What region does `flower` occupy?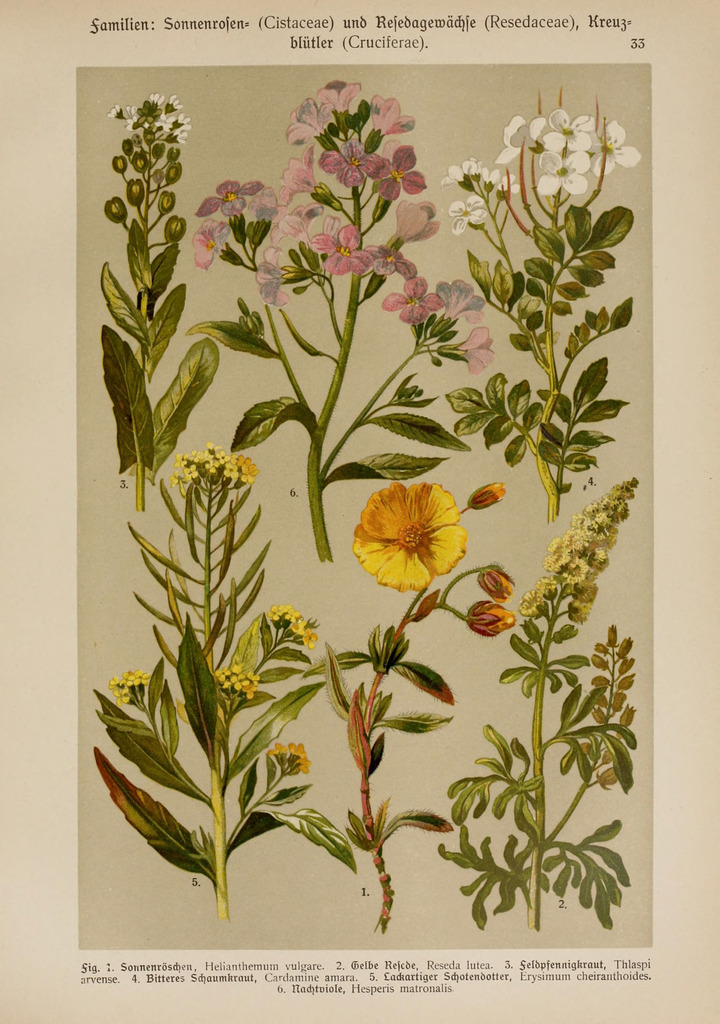
(x1=265, y1=742, x2=284, y2=754).
